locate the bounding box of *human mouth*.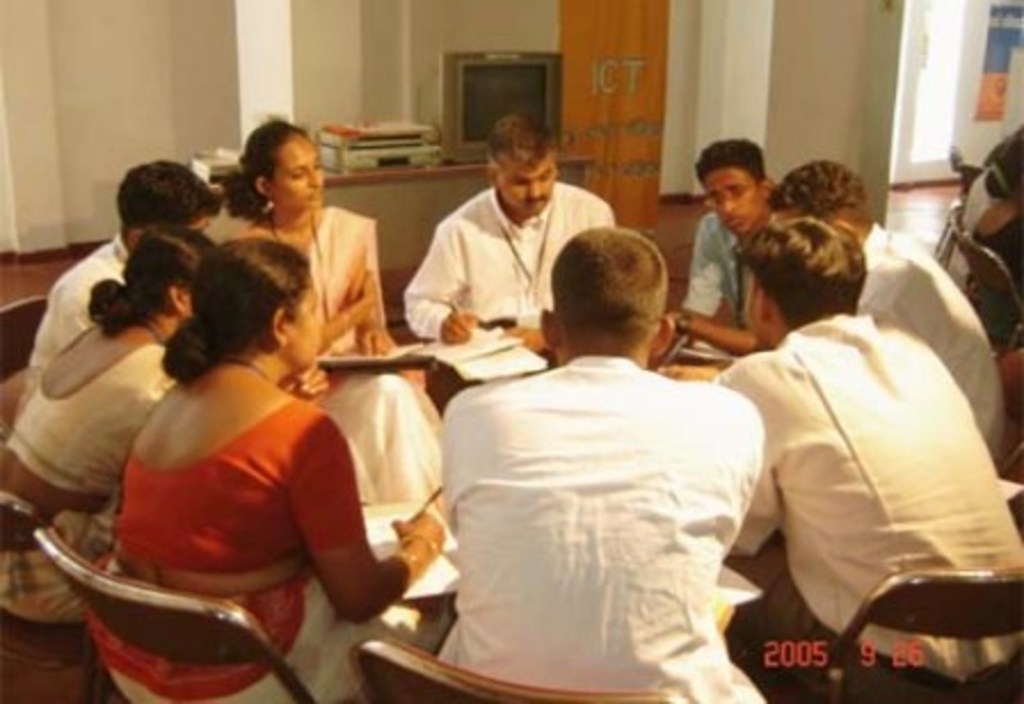
Bounding box: pyautogui.locateOnScreen(727, 210, 741, 224).
